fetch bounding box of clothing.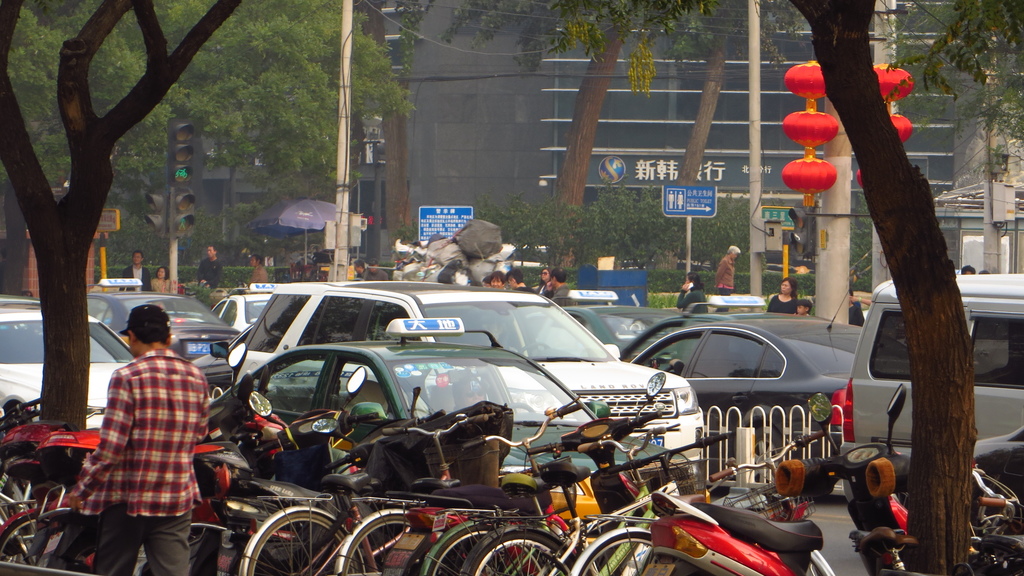
Bbox: bbox=(73, 349, 223, 575).
